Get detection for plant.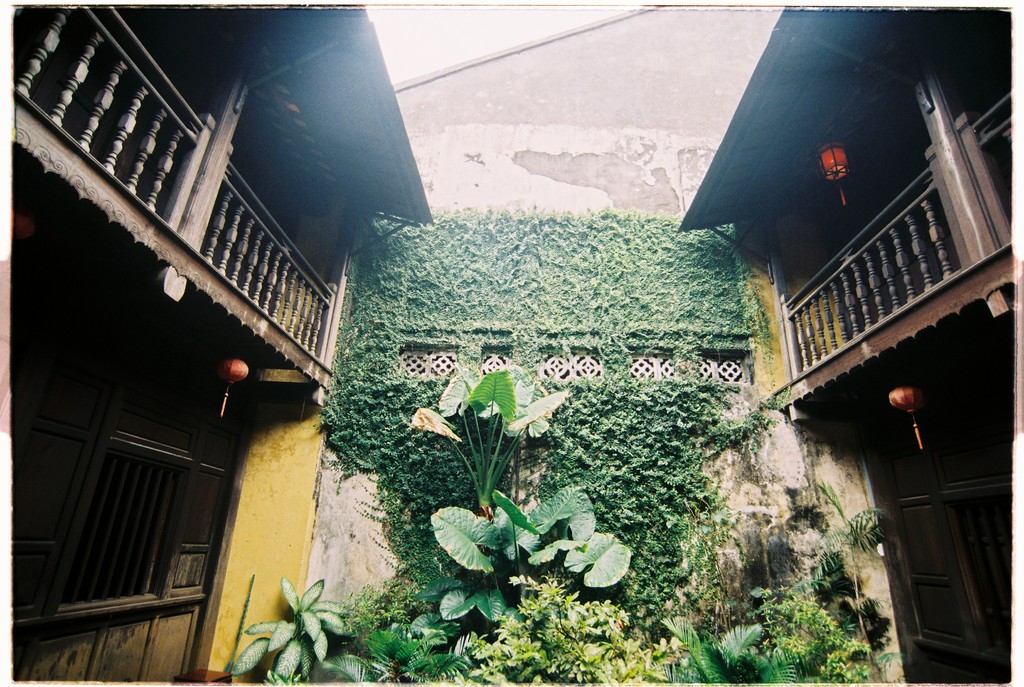
Detection: box(222, 567, 381, 686).
